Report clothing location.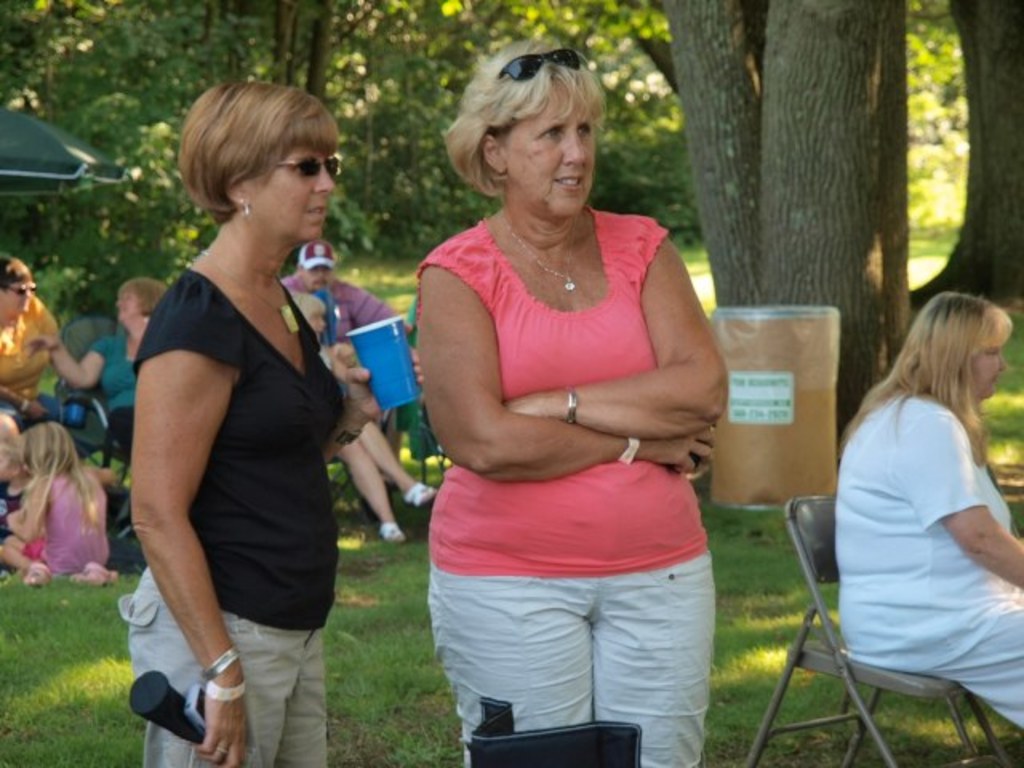
Report: detection(19, 467, 114, 573).
